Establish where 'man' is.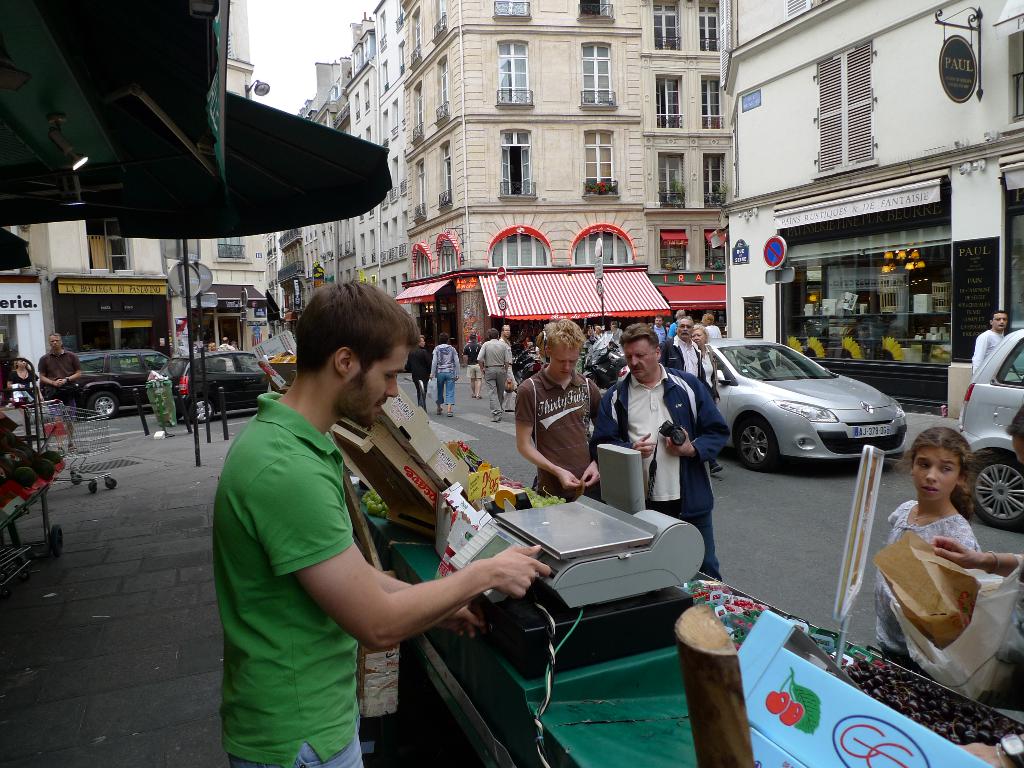
Established at box(44, 324, 76, 440).
